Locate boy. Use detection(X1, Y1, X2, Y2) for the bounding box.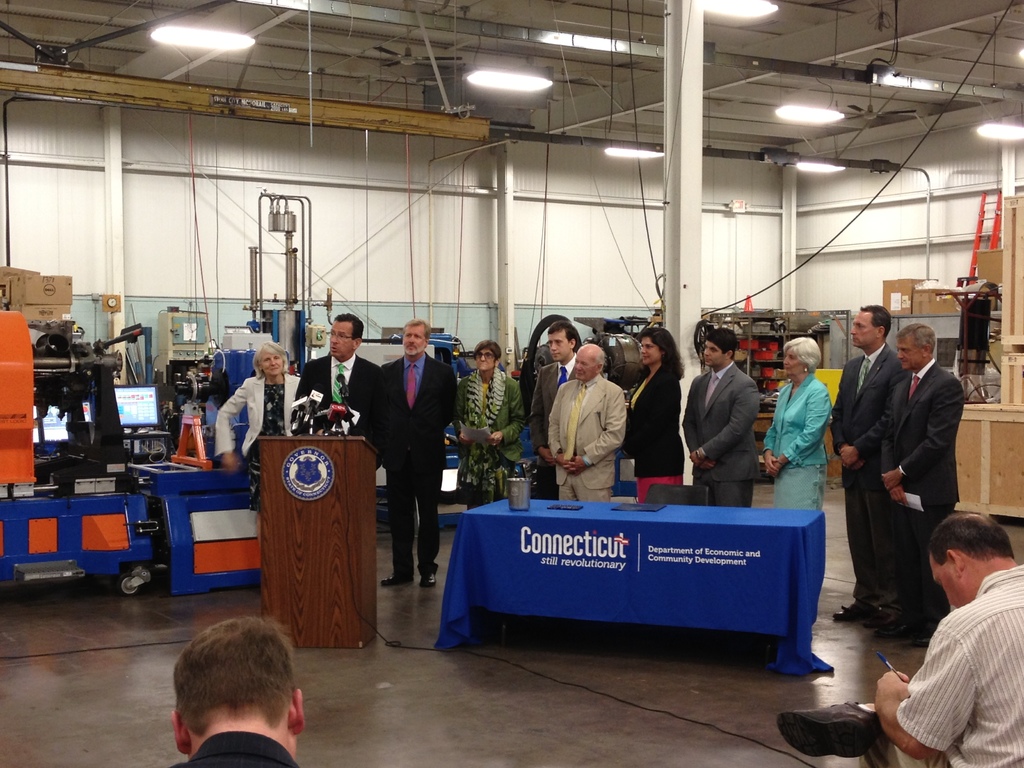
detection(863, 492, 1021, 761).
